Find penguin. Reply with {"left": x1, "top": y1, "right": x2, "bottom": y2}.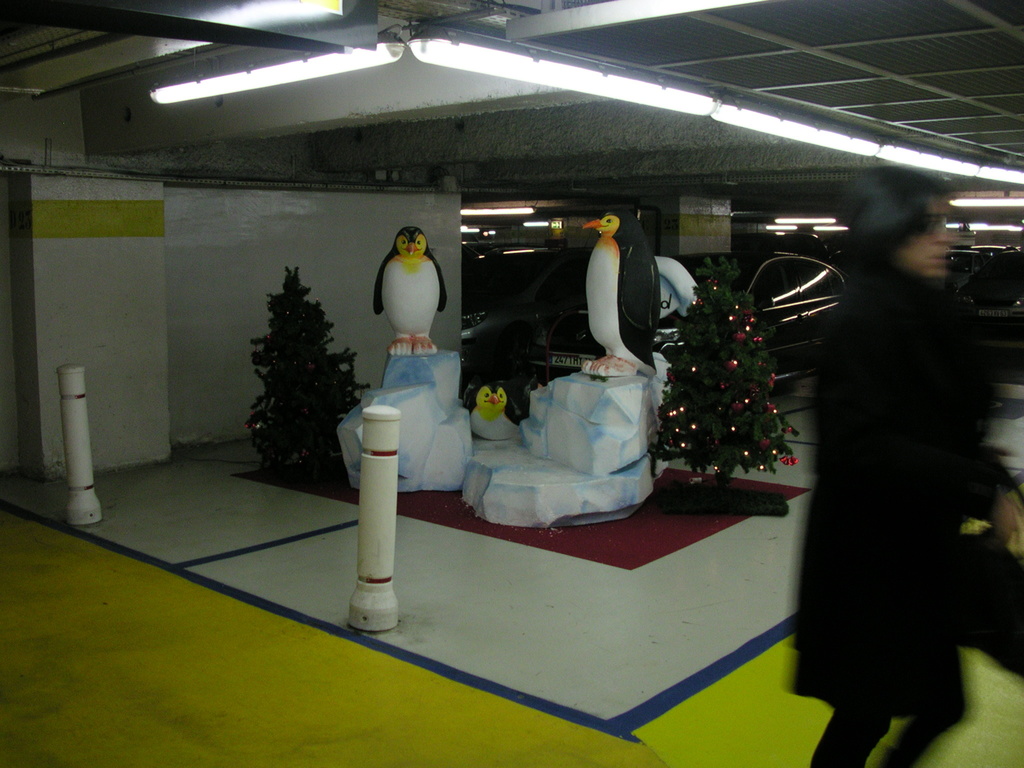
{"left": 458, "top": 376, "right": 522, "bottom": 441}.
